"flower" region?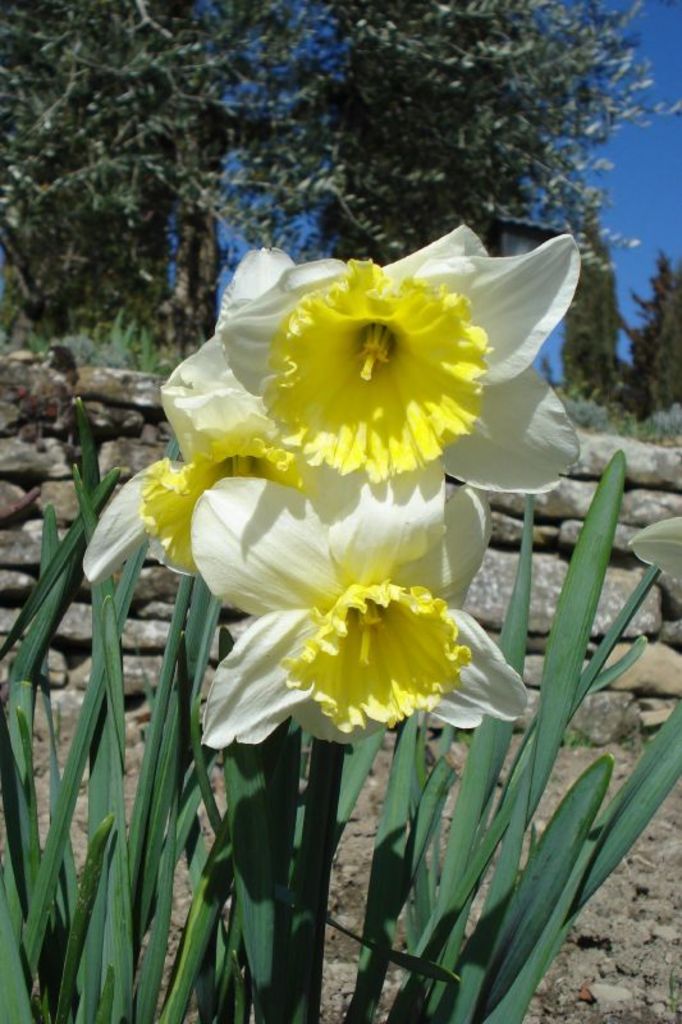
{"x1": 198, "y1": 497, "x2": 525, "y2": 762}
